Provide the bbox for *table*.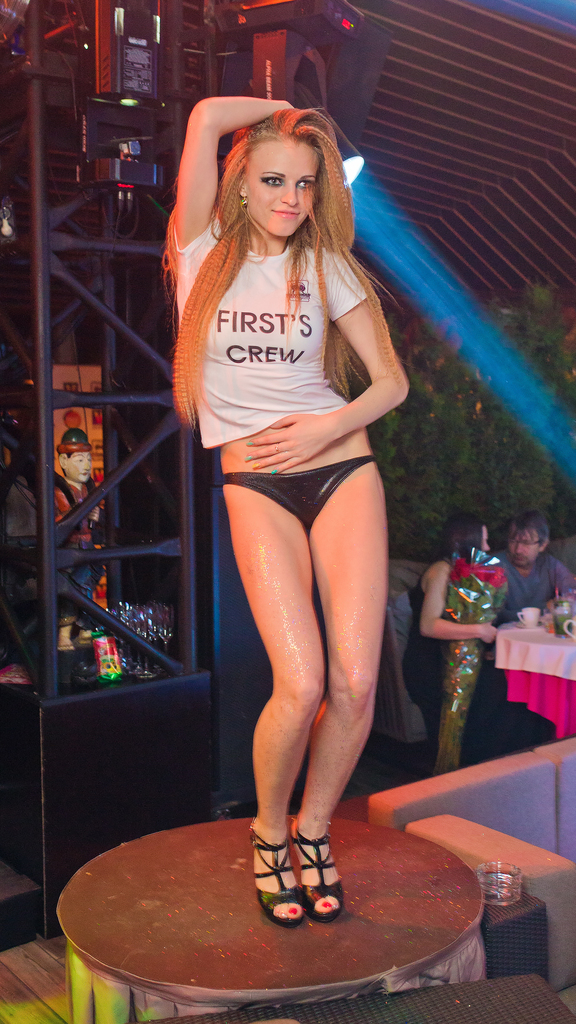
<bbox>36, 810, 538, 1007</bbox>.
